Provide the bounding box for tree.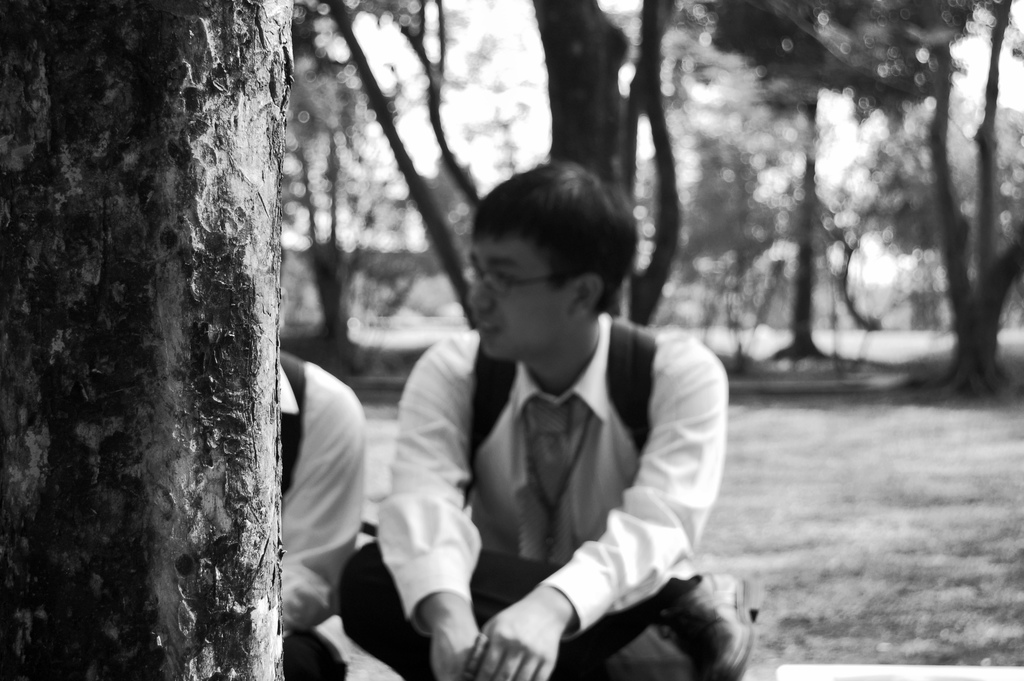
x1=904 y1=79 x2=1020 y2=379.
